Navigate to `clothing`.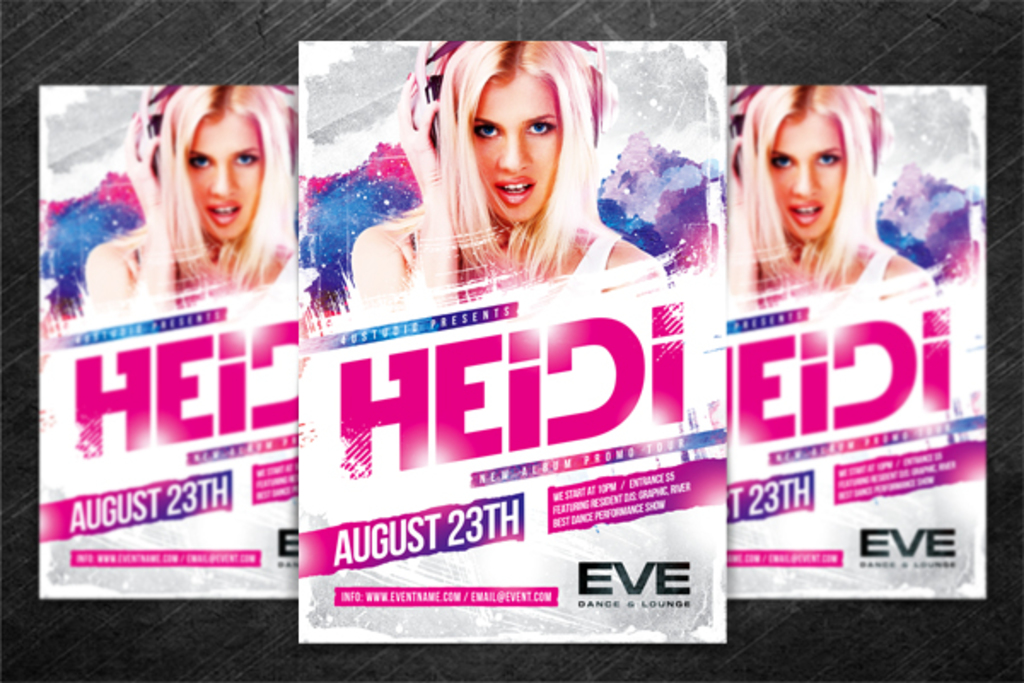
Navigation target: crop(579, 236, 621, 270).
